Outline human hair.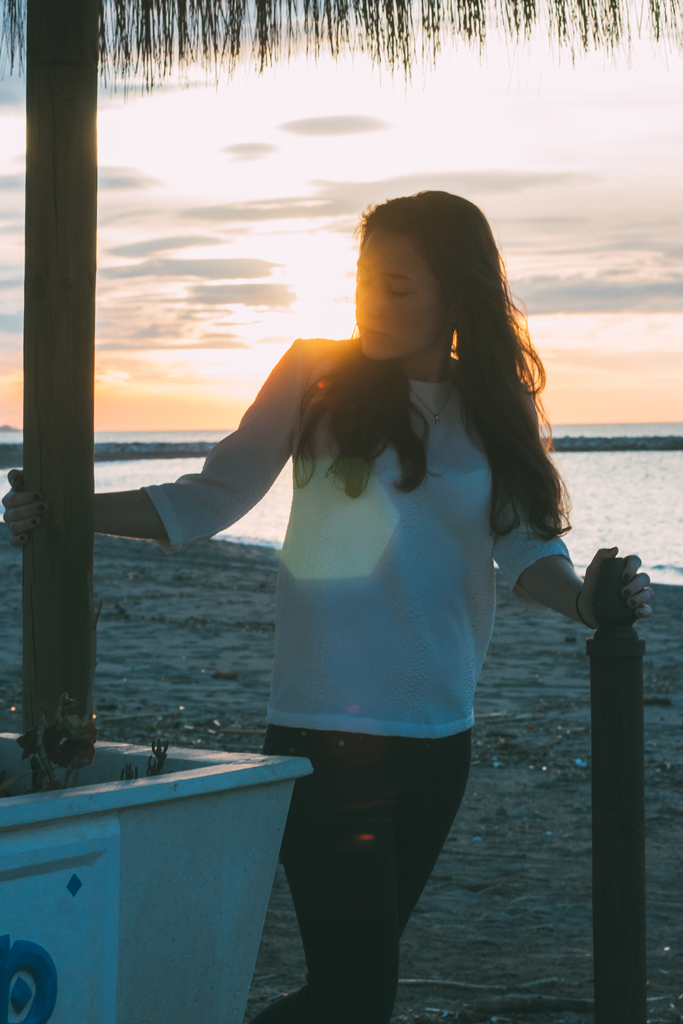
Outline: crop(318, 173, 554, 548).
